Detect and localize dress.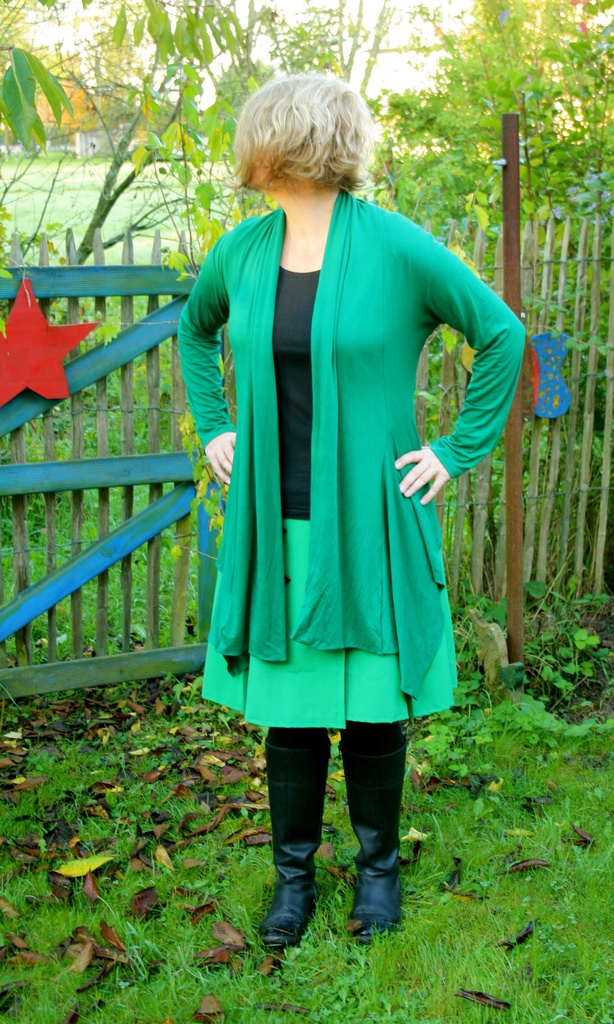
Localized at x1=178, y1=184, x2=531, y2=732.
